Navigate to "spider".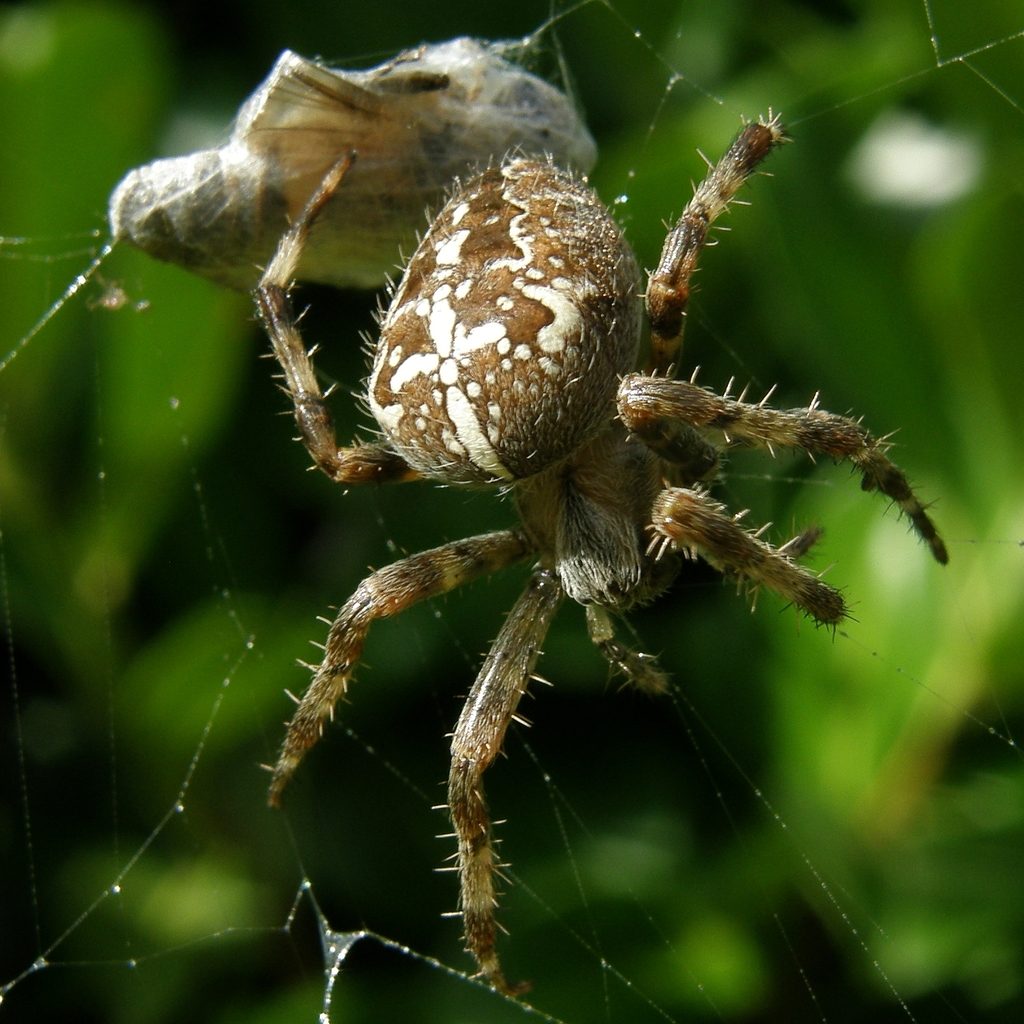
Navigation target: bbox(255, 103, 962, 986).
